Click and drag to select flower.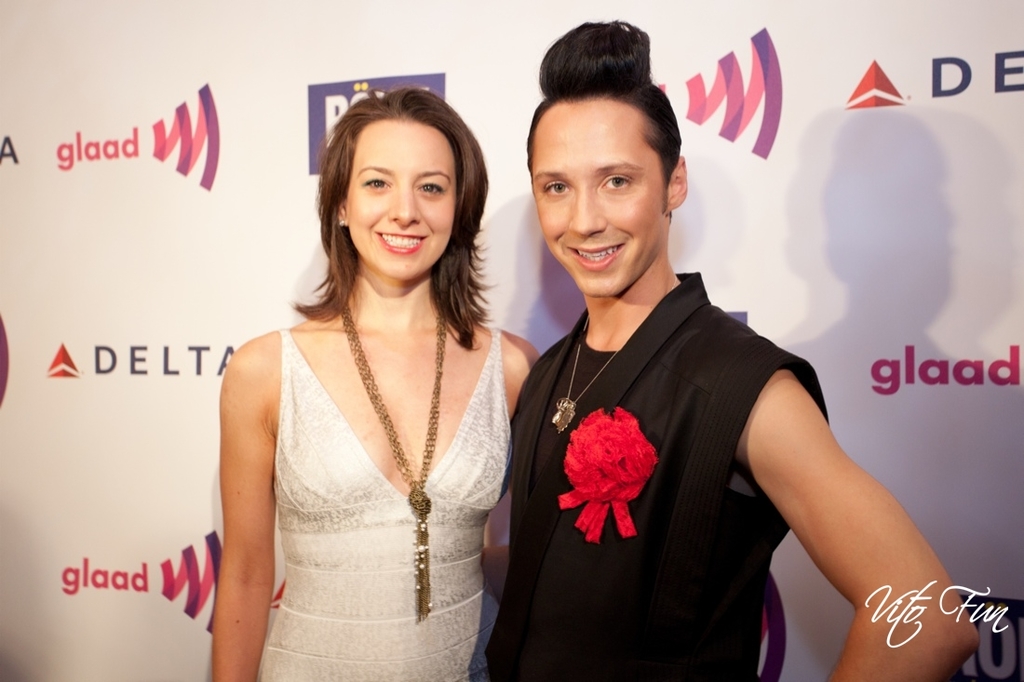
Selection: x1=559 y1=400 x2=679 y2=561.
